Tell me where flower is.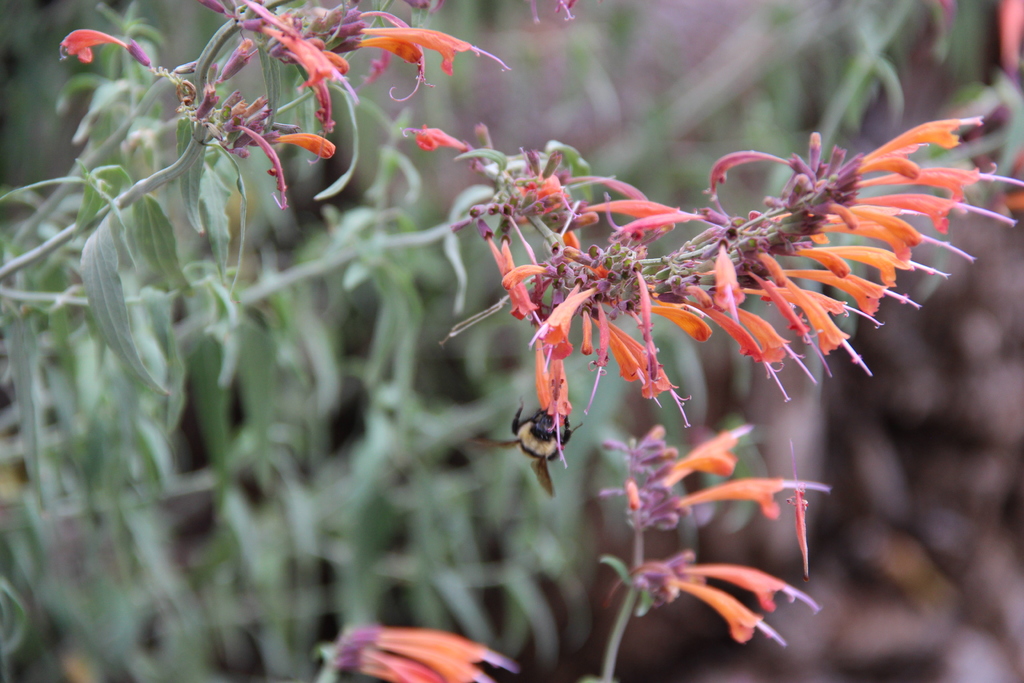
flower is at x1=679, y1=295, x2=790, y2=409.
